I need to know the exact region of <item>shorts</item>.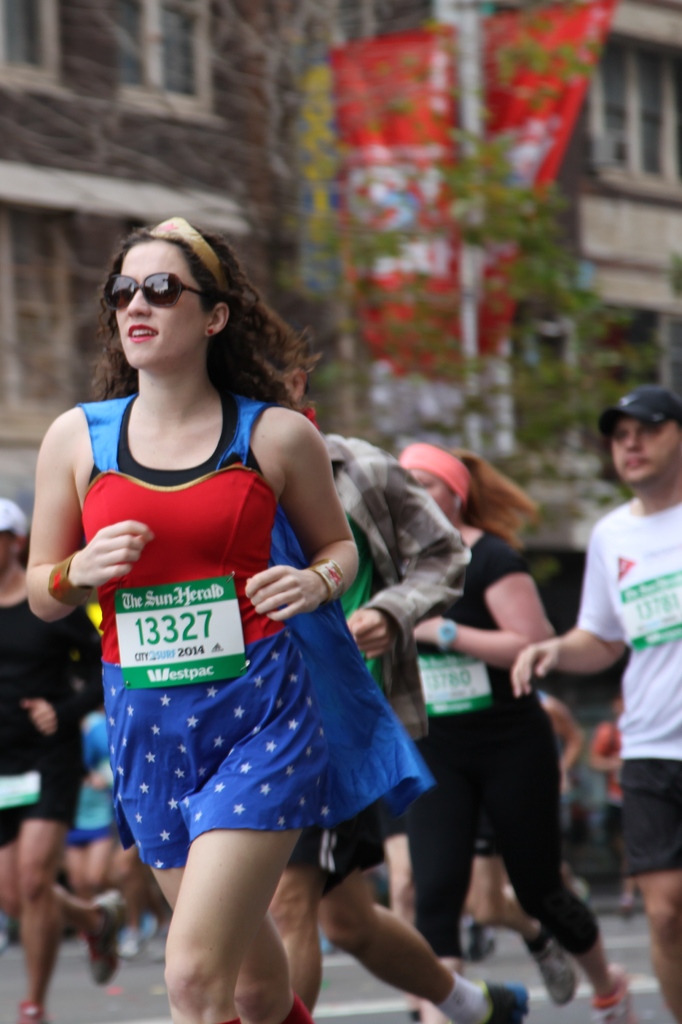
Region: (62,820,113,858).
